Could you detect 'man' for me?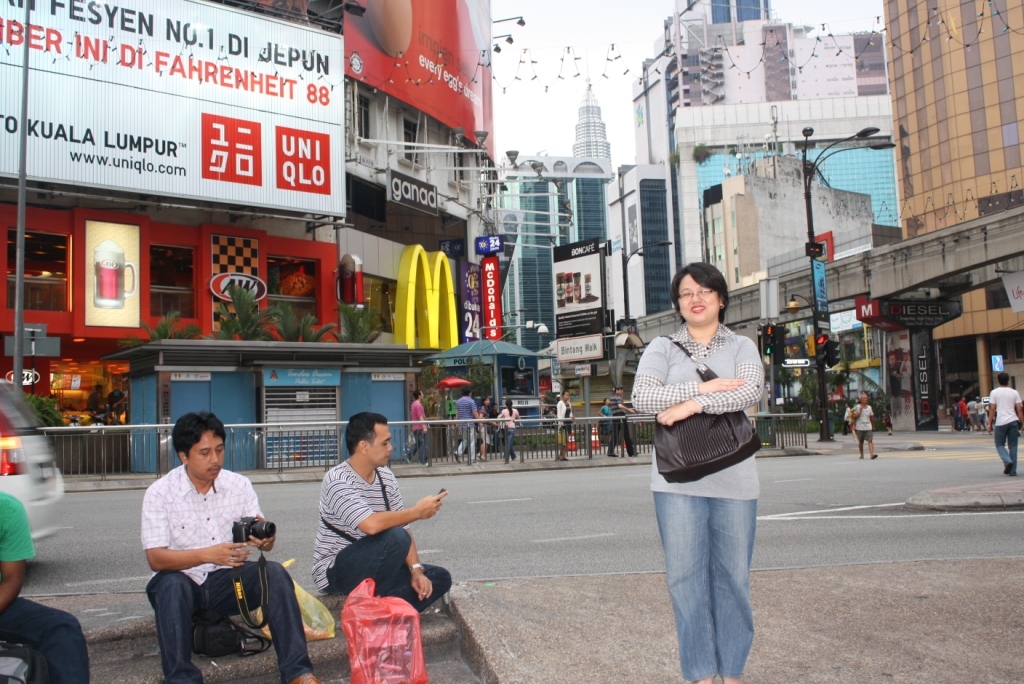
Detection result: pyautogui.locateOnScreen(134, 425, 299, 670).
